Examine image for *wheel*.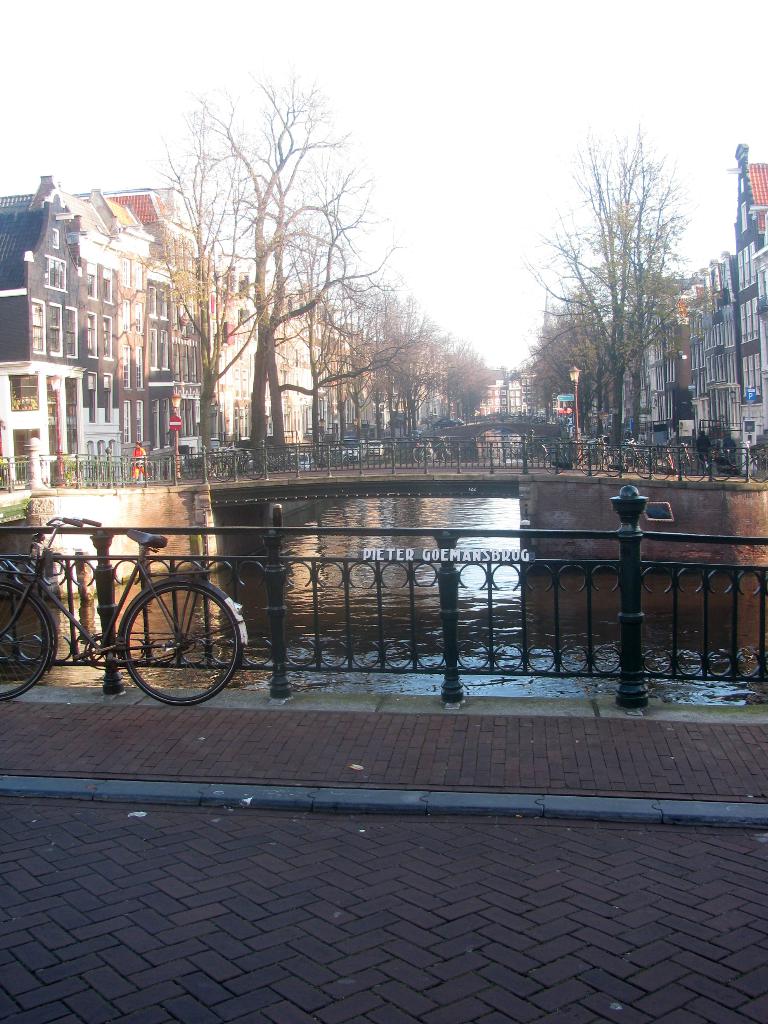
Examination result: select_region(625, 460, 639, 481).
